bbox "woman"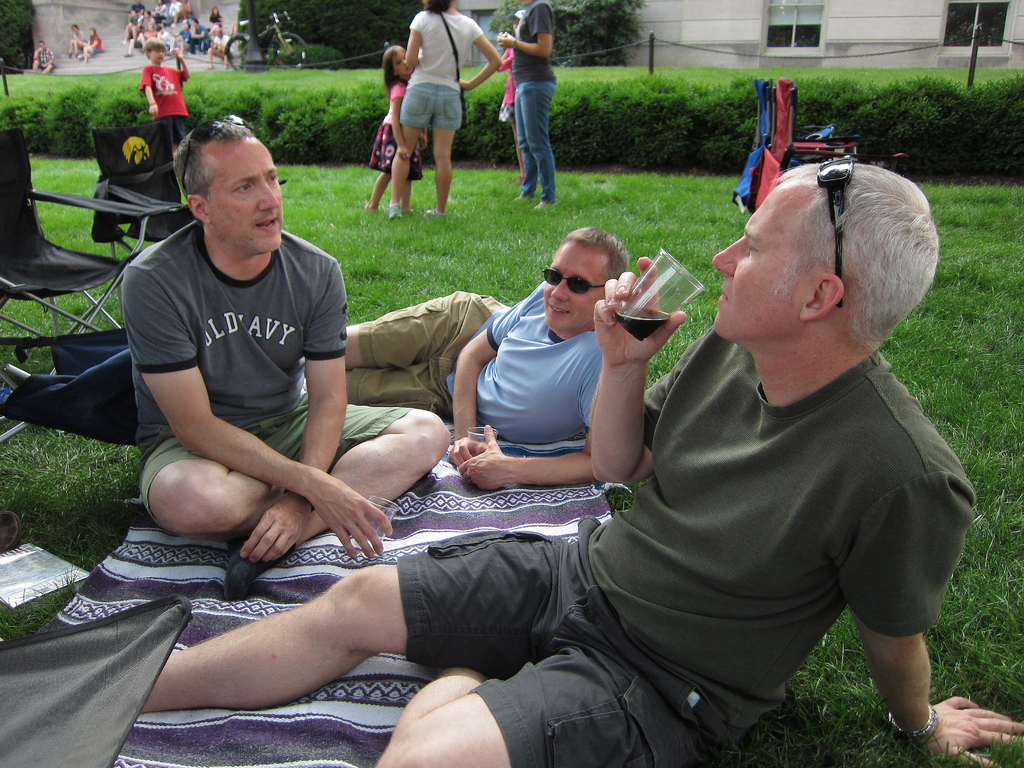
detection(204, 2, 231, 36)
